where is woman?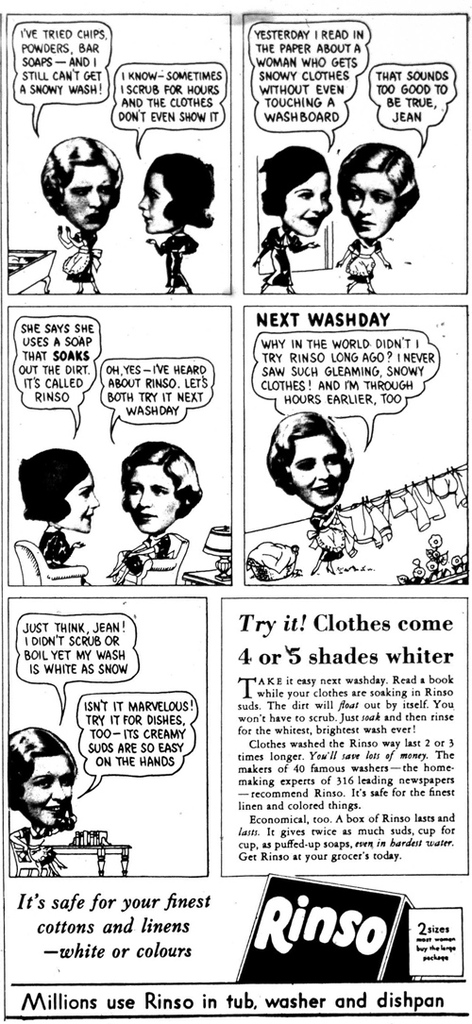
<region>33, 126, 125, 302</region>.
